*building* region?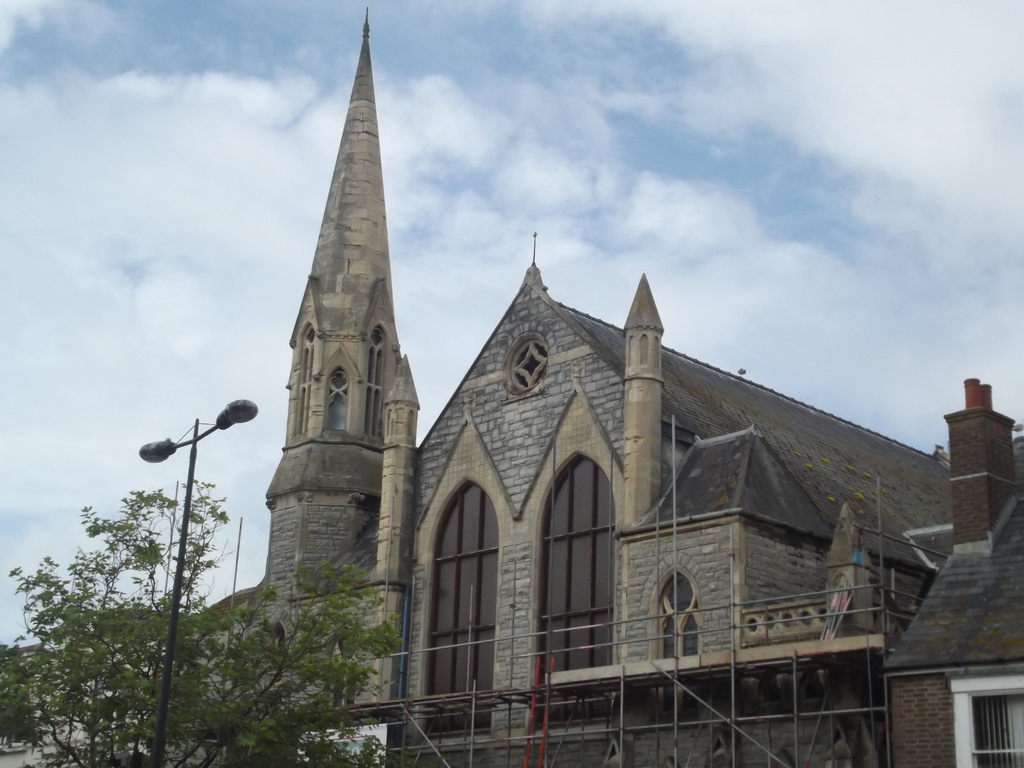
rect(263, 24, 954, 767)
